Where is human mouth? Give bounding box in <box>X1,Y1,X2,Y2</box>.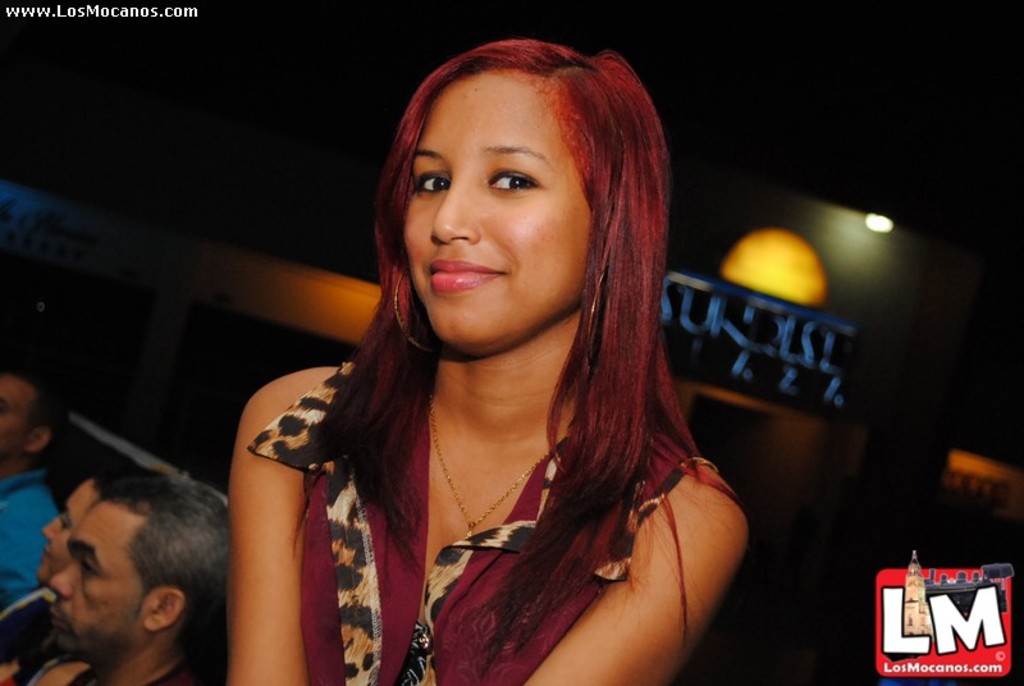
<box>45,612,74,632</box>.
